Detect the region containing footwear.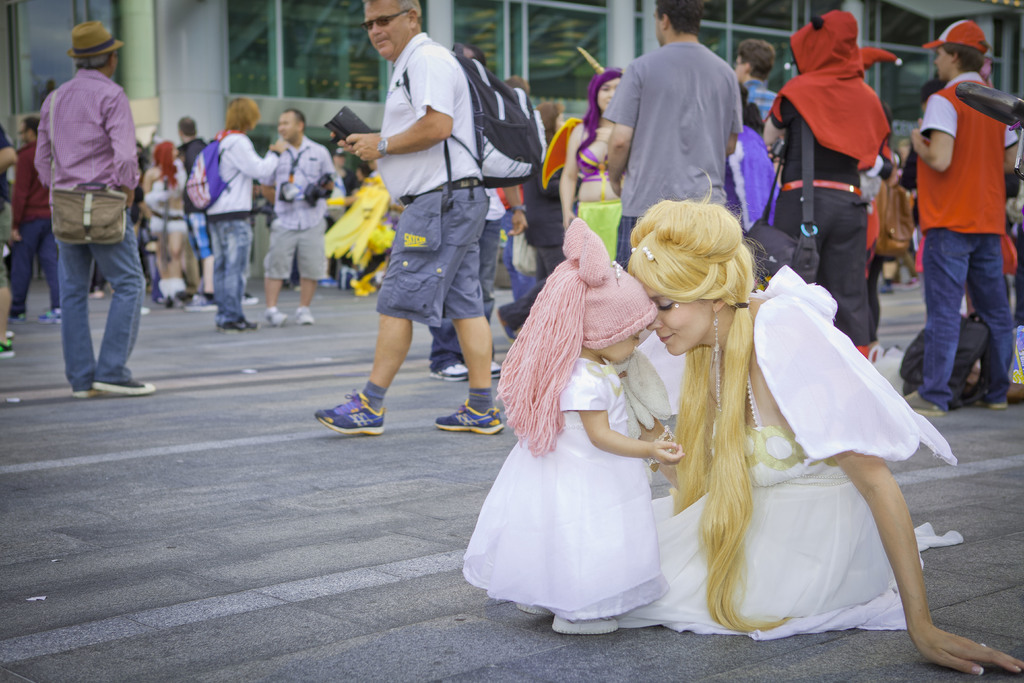
bbox=[294, 306, 316, 326].
